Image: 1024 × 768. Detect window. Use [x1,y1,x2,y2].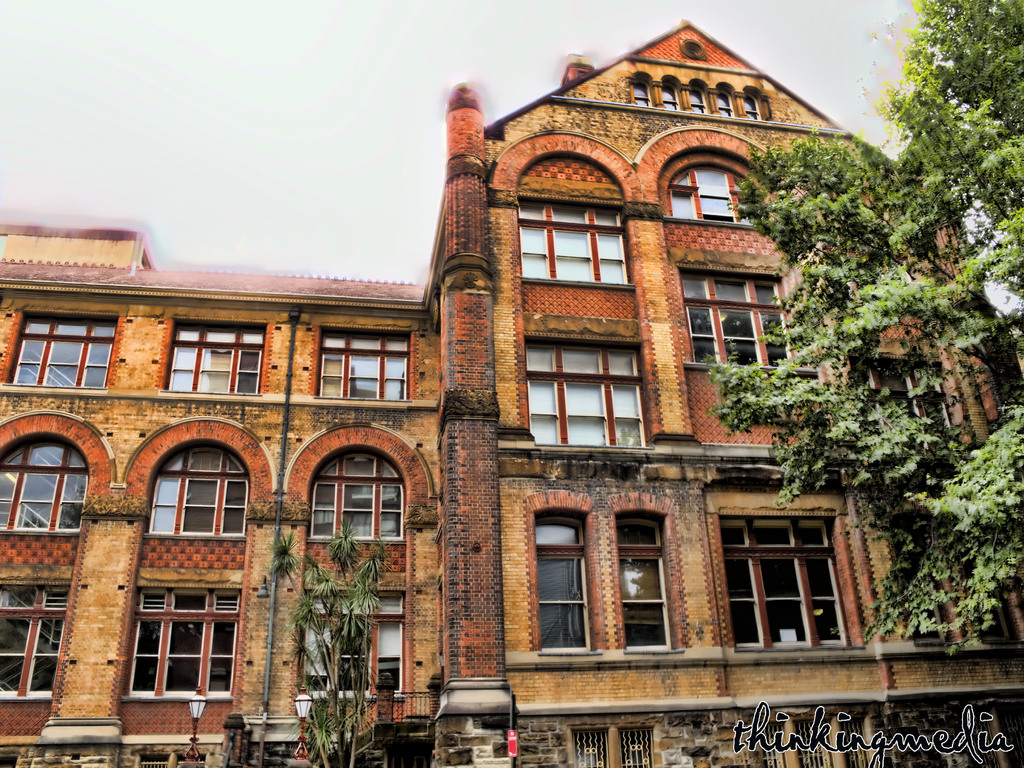
[626,70,655,109].
